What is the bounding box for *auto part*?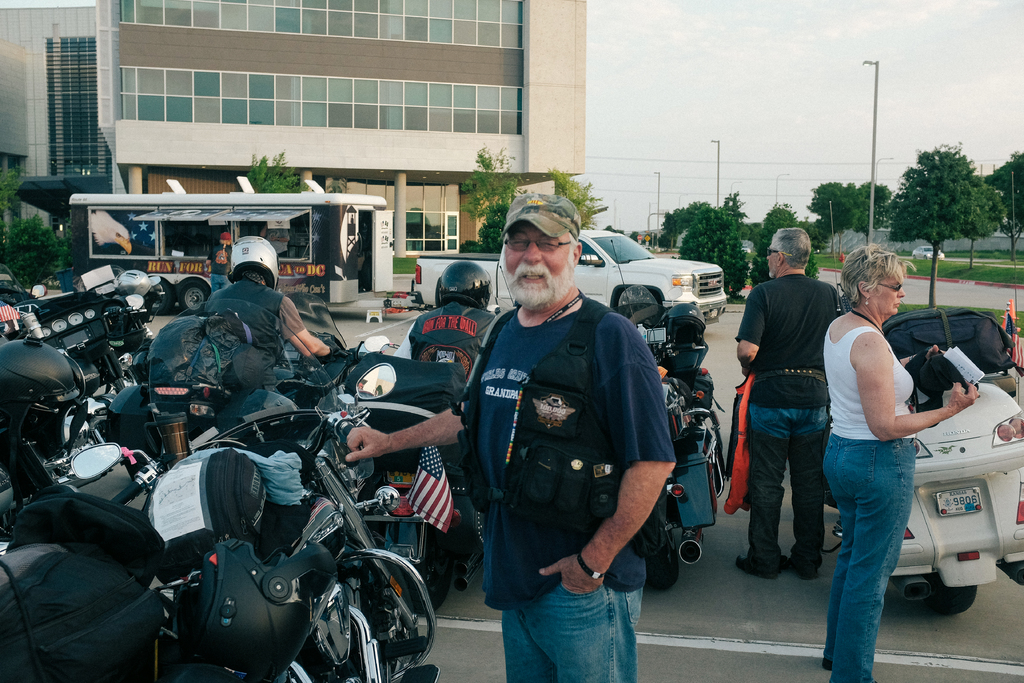
<region>282, 579, 432, 682</region>.
